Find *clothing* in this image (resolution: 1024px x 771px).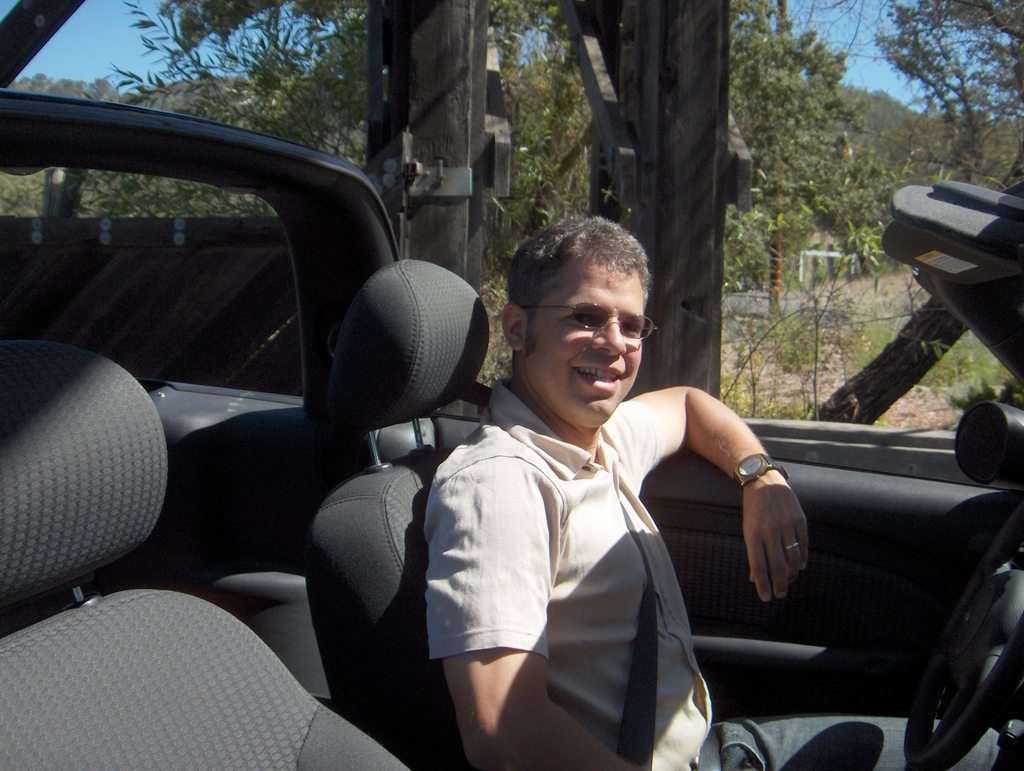
crop(410, 372, 1004, 770).
